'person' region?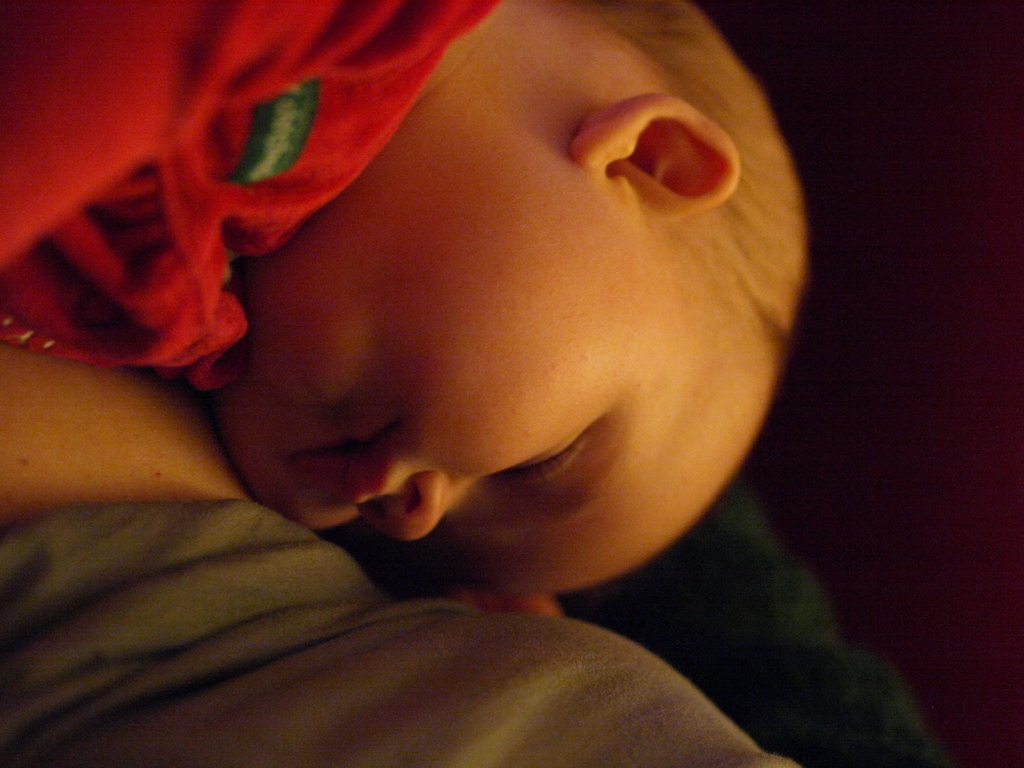
(0,0,812,626)
